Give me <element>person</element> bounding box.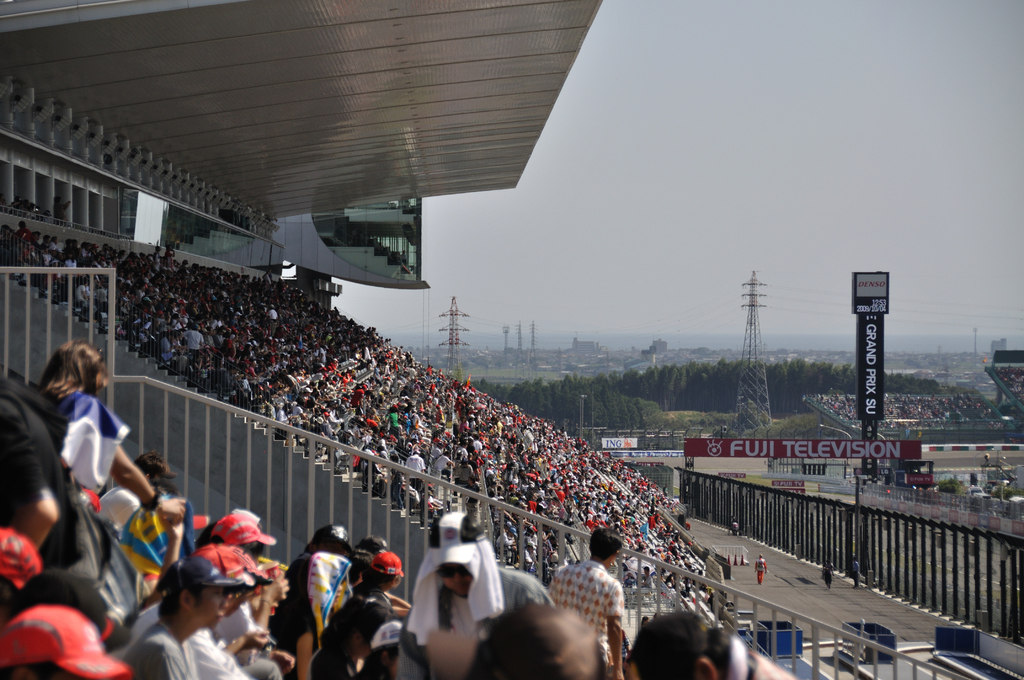
bbox(855, 557, 860, 592).
